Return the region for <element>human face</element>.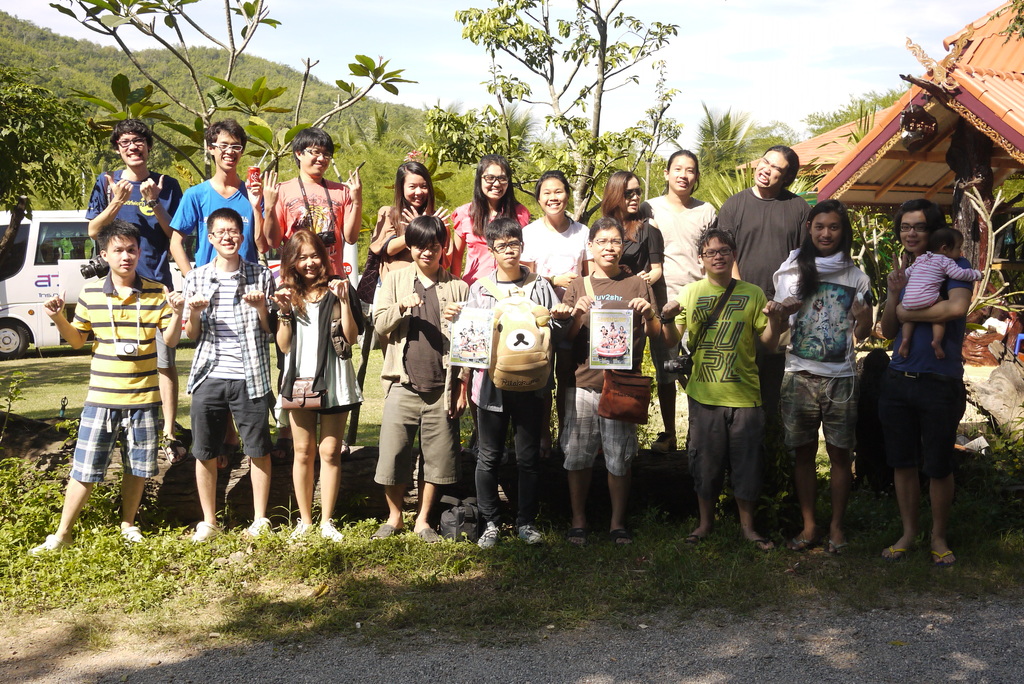
<region>296, 244, 321, 277</region>.
